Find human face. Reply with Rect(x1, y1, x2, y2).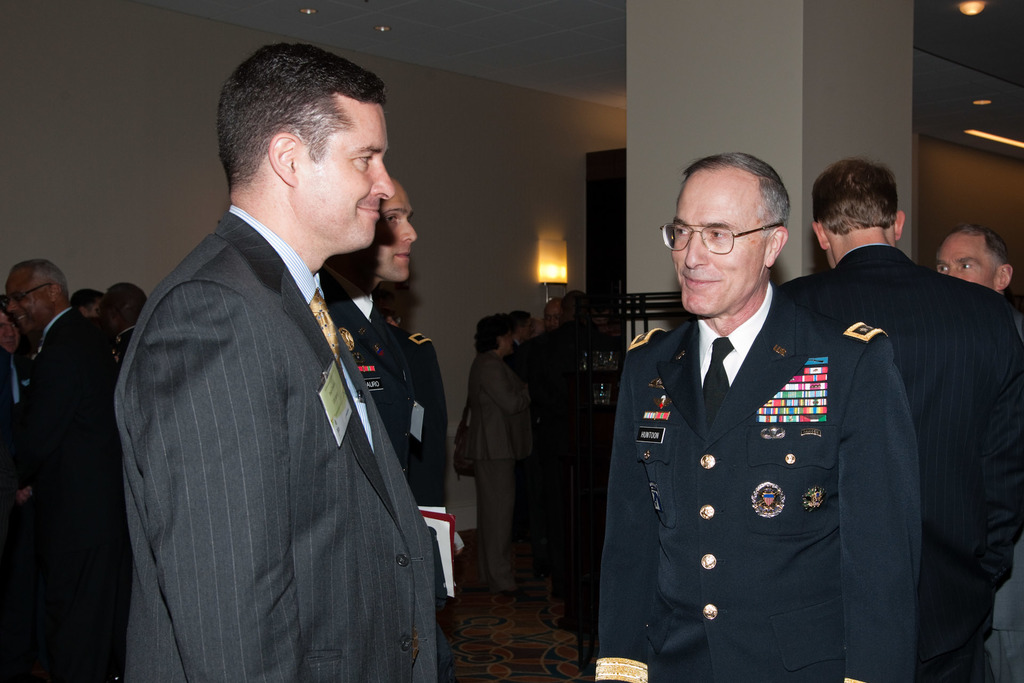
Rect(941, 240, 995, 295).
